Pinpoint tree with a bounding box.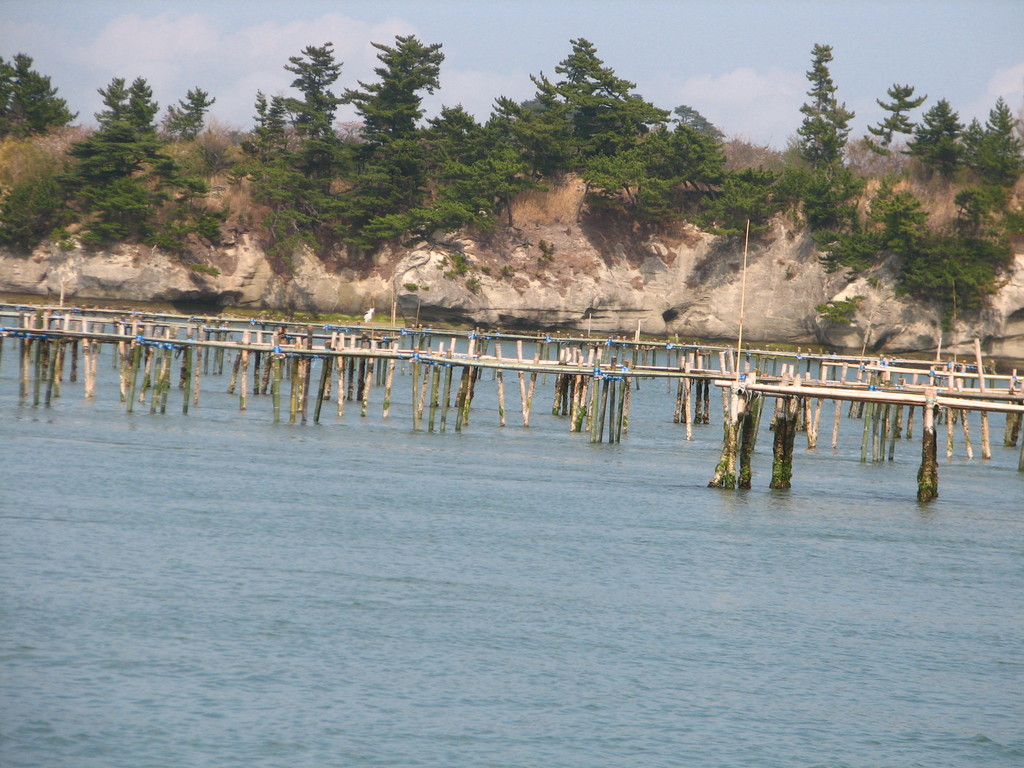
detection(955, 179, 1017, 234).
